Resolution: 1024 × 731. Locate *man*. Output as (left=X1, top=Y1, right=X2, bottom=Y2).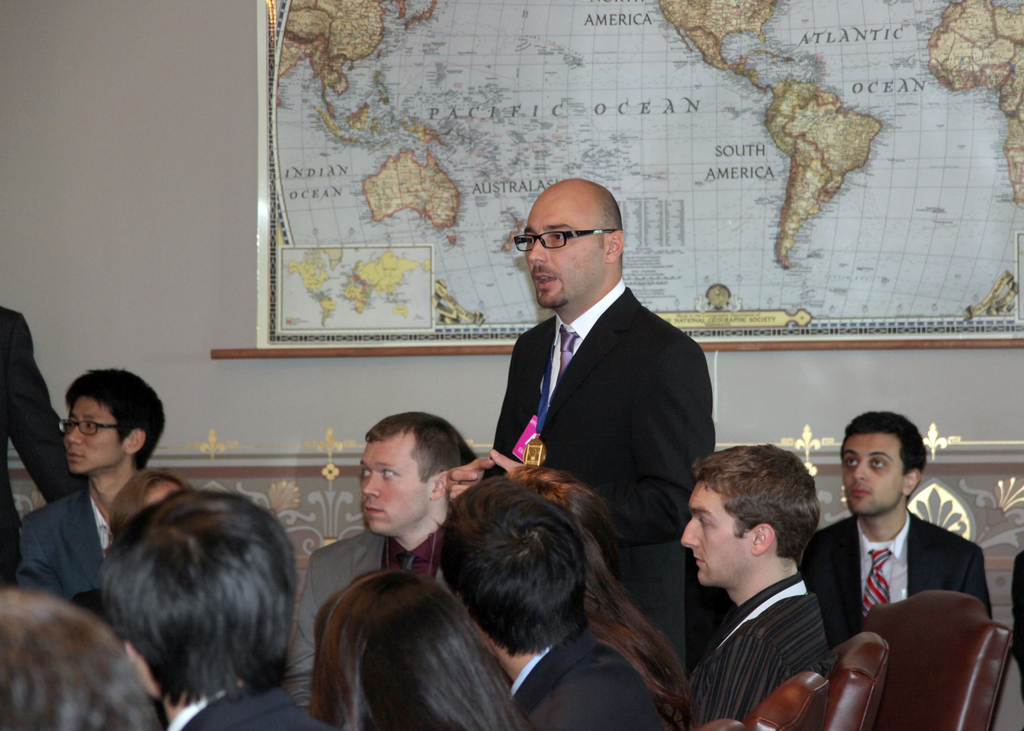
(left=435, top=475, right=661, bottom=730).
